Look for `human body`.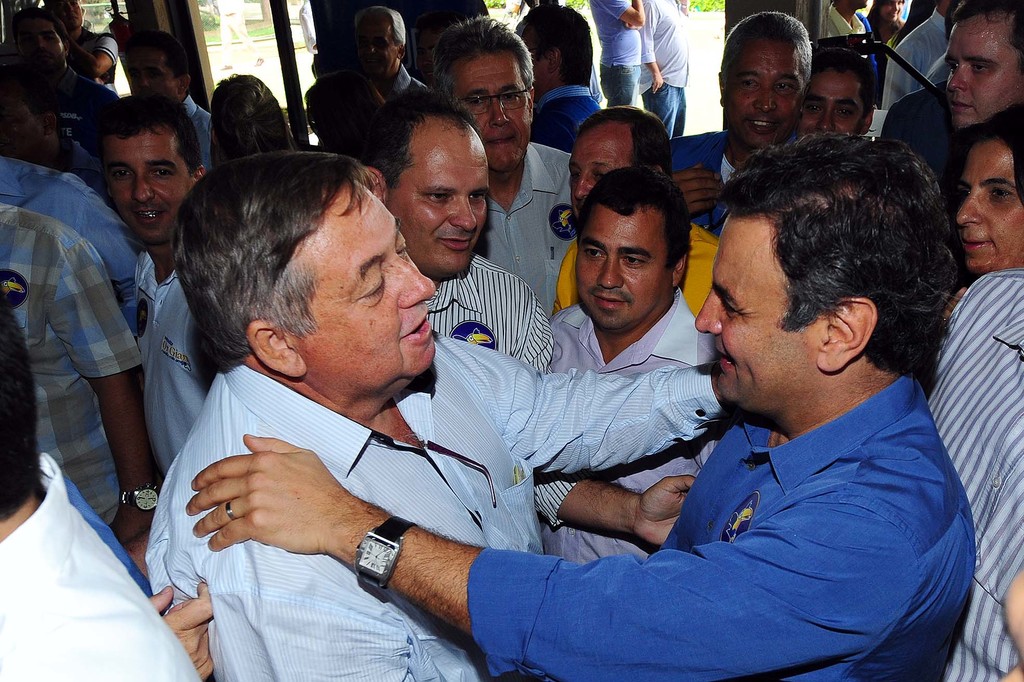
Found: crop(143, 153, 722, 681).
